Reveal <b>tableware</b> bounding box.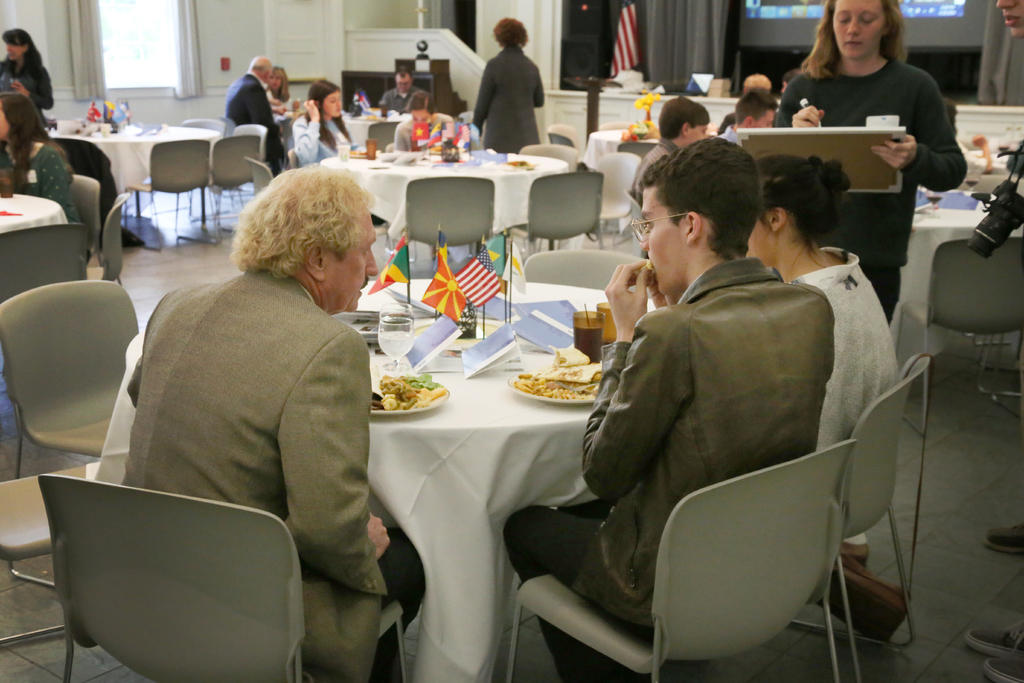
Revealed: [x1=350, y1=145, x2=367, y2=160].
